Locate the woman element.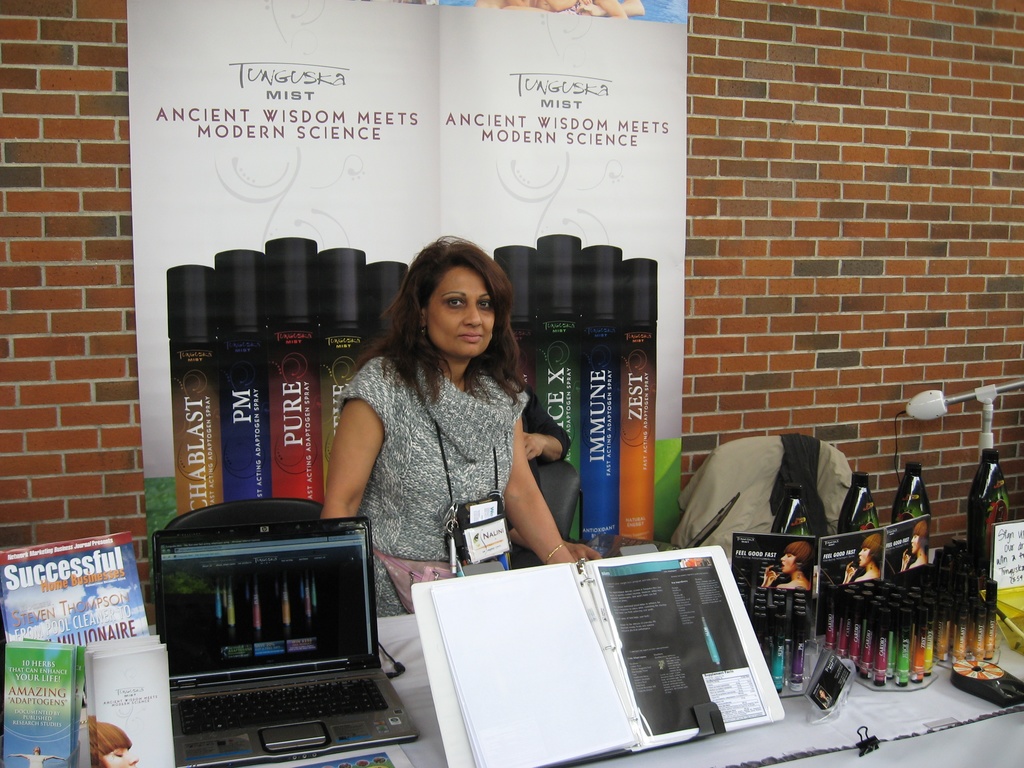
Element bbox: 764:540:811:595.
